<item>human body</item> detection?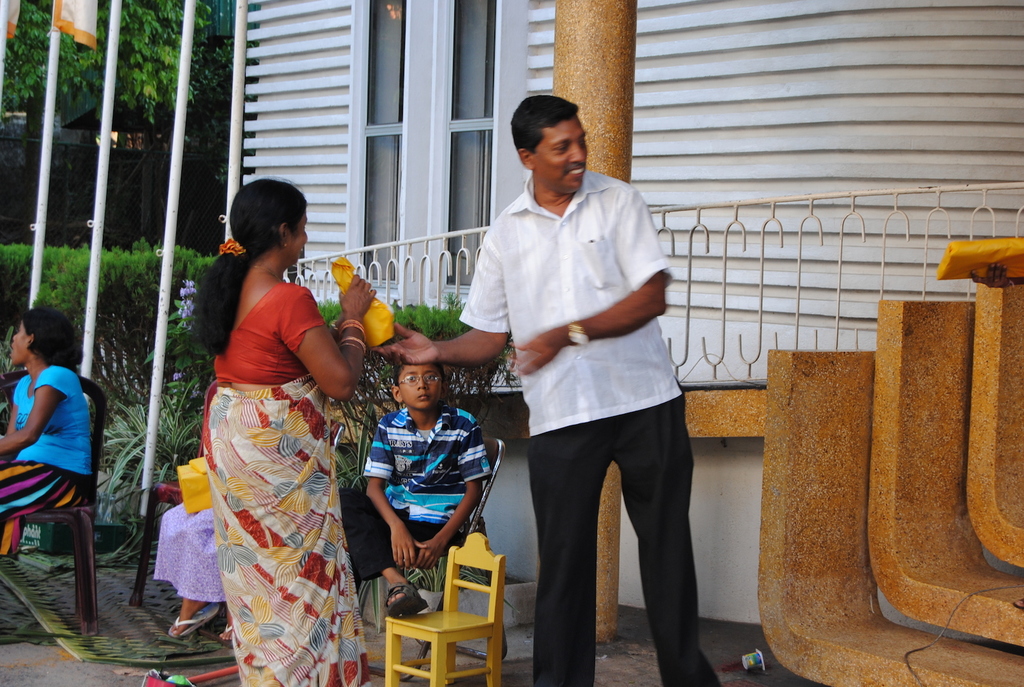
BBox(339, 358, 497, 615)
